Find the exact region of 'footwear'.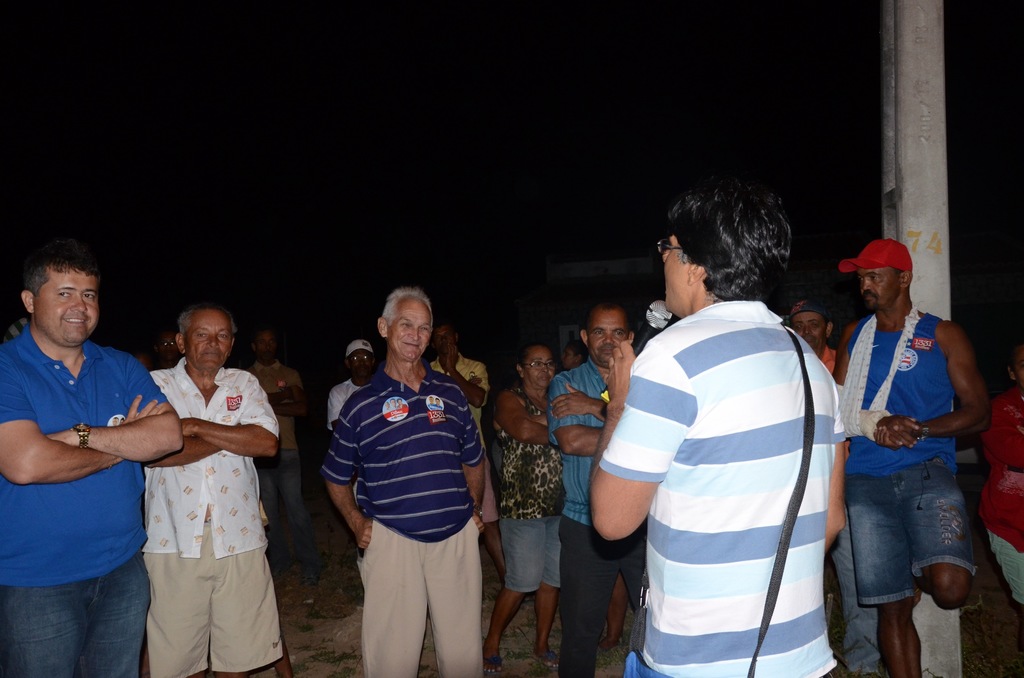
Exact region: <box>262,553,290,580</box>.
